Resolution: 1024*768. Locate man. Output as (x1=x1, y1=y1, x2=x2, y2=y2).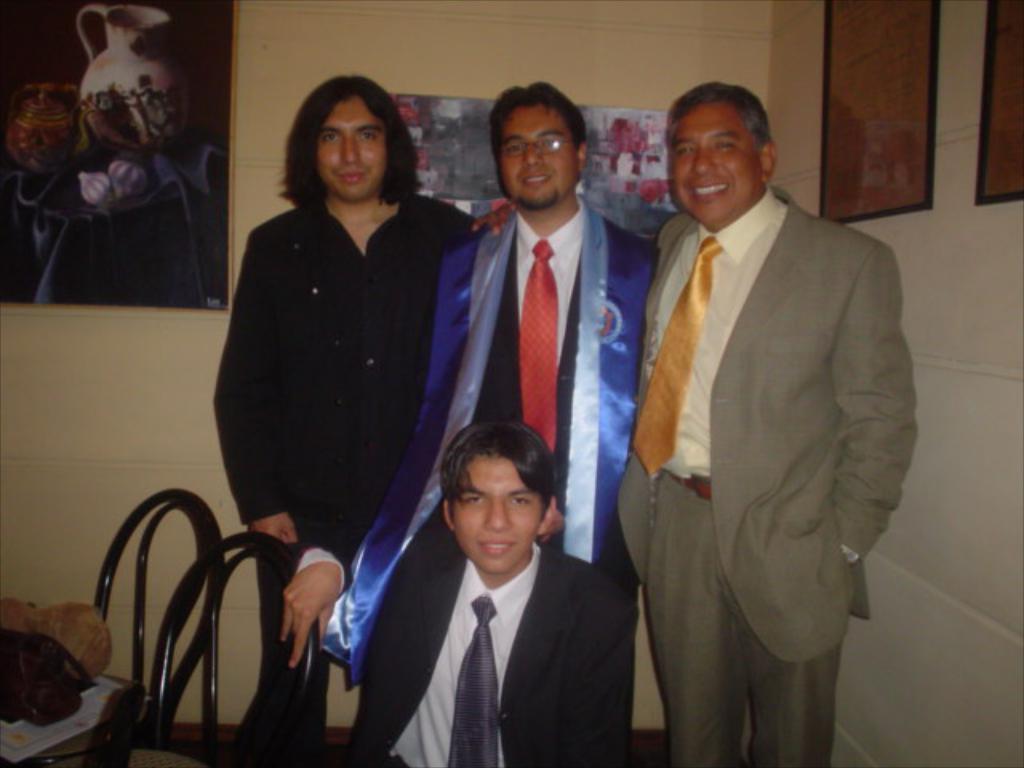
(x1=603, y1=58, x2=918, y2=728).
